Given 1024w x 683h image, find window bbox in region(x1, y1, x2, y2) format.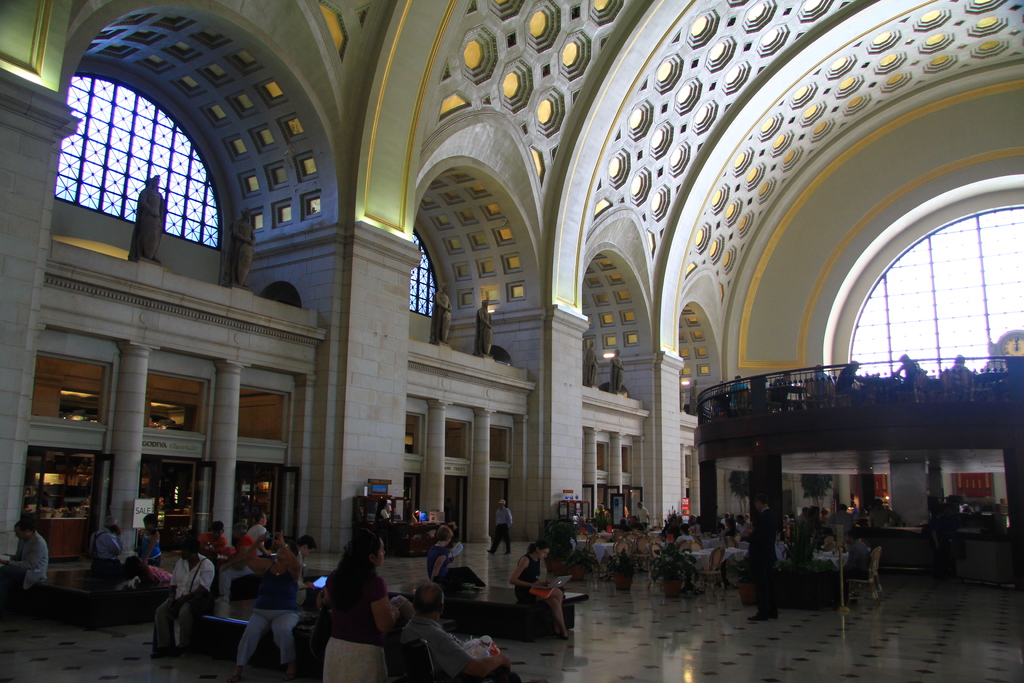
region(54, 73, 221, 252).
